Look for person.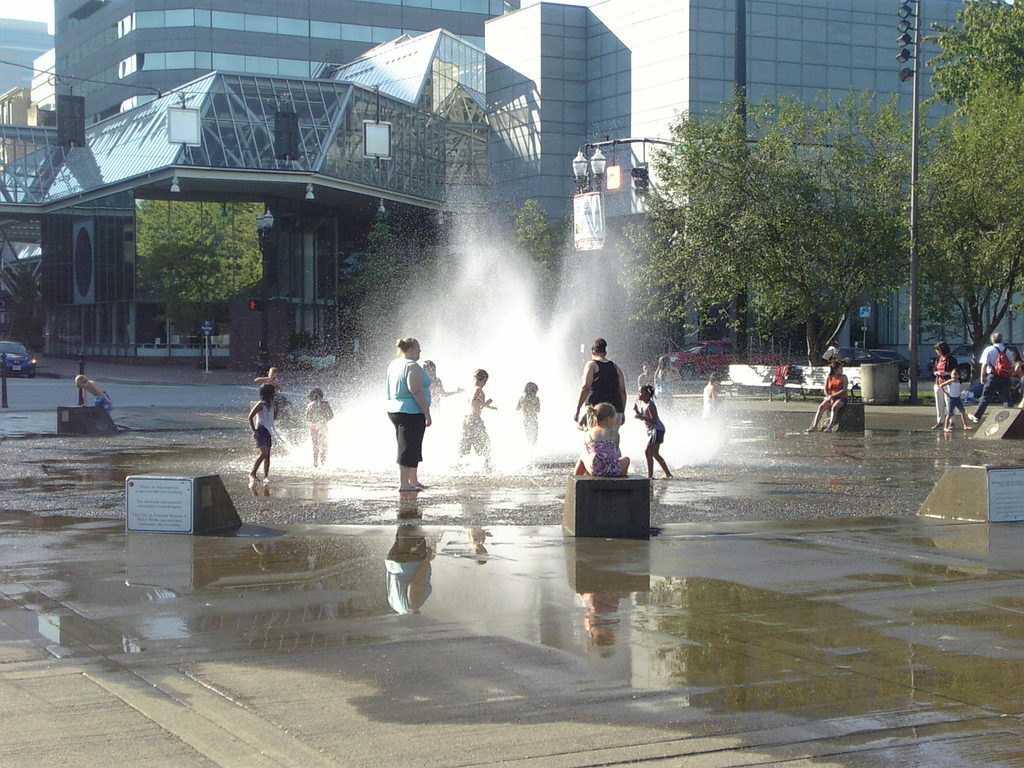
Found: <box>253,365,287,403</box>.
